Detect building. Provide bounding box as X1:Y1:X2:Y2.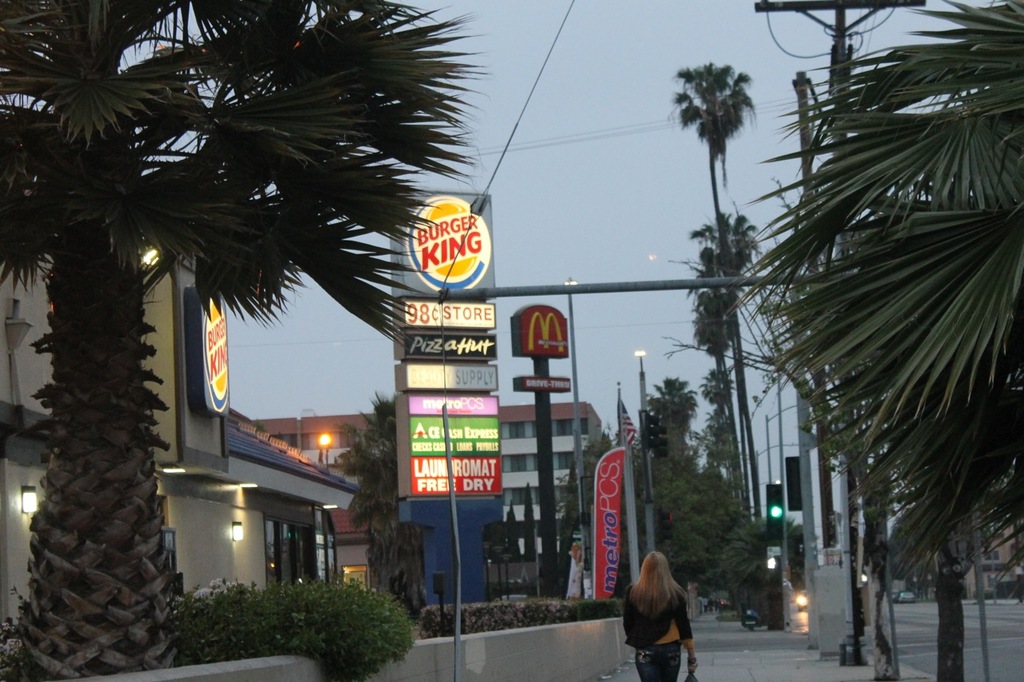
0:249:358:644.
